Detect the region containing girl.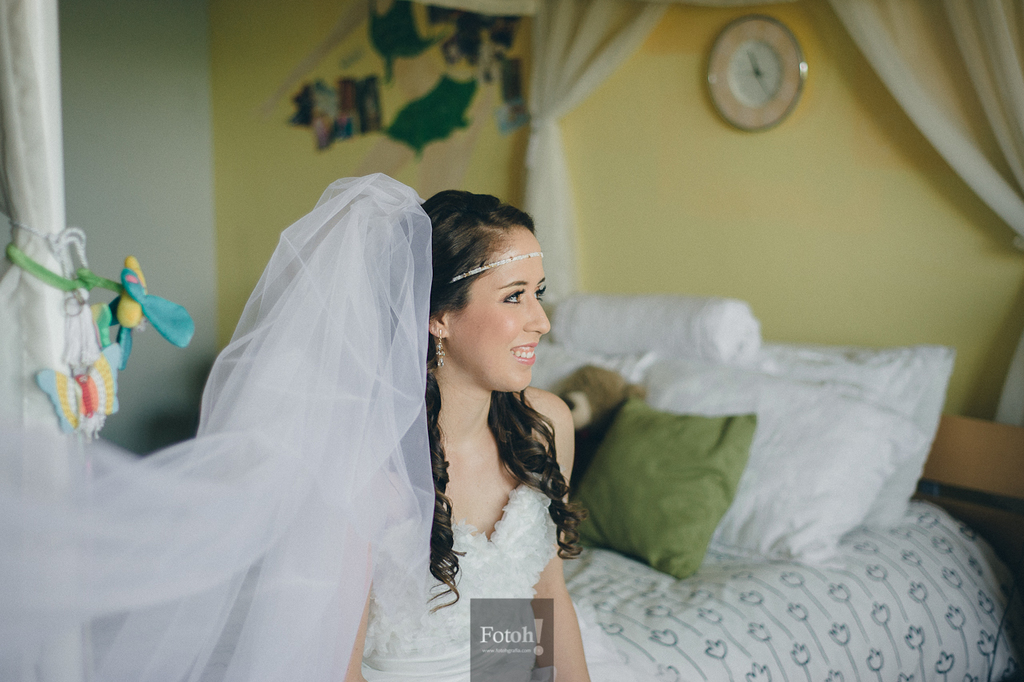
0, 170, 591, 681.
